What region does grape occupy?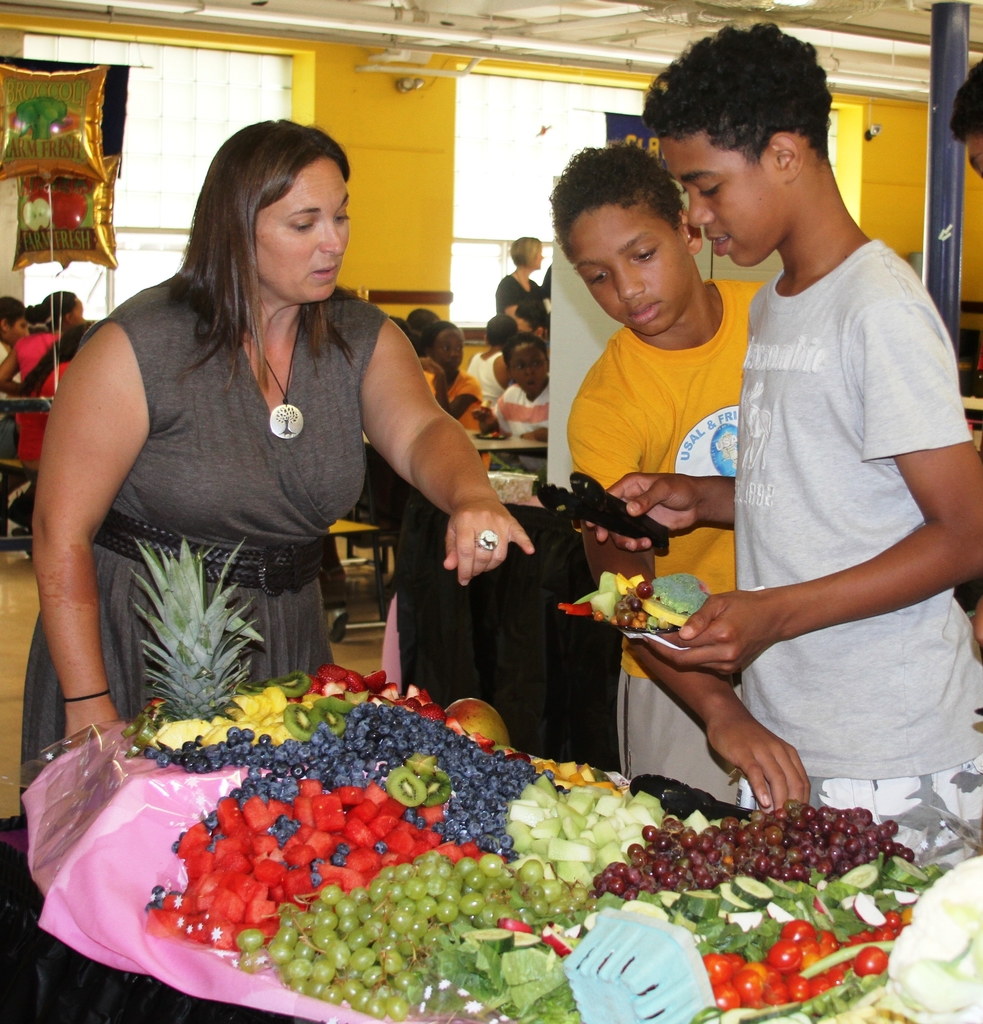
bbox(145, 884, 176, 909).
